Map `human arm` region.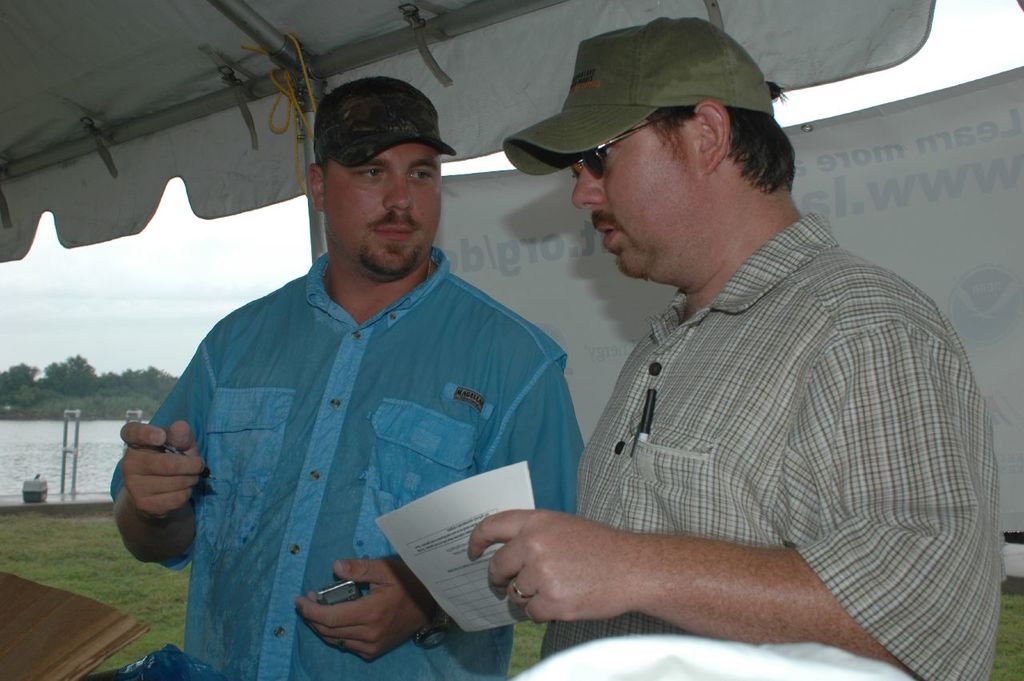
Mapped to x1=298 y1=356 x2=588 y2=662.
